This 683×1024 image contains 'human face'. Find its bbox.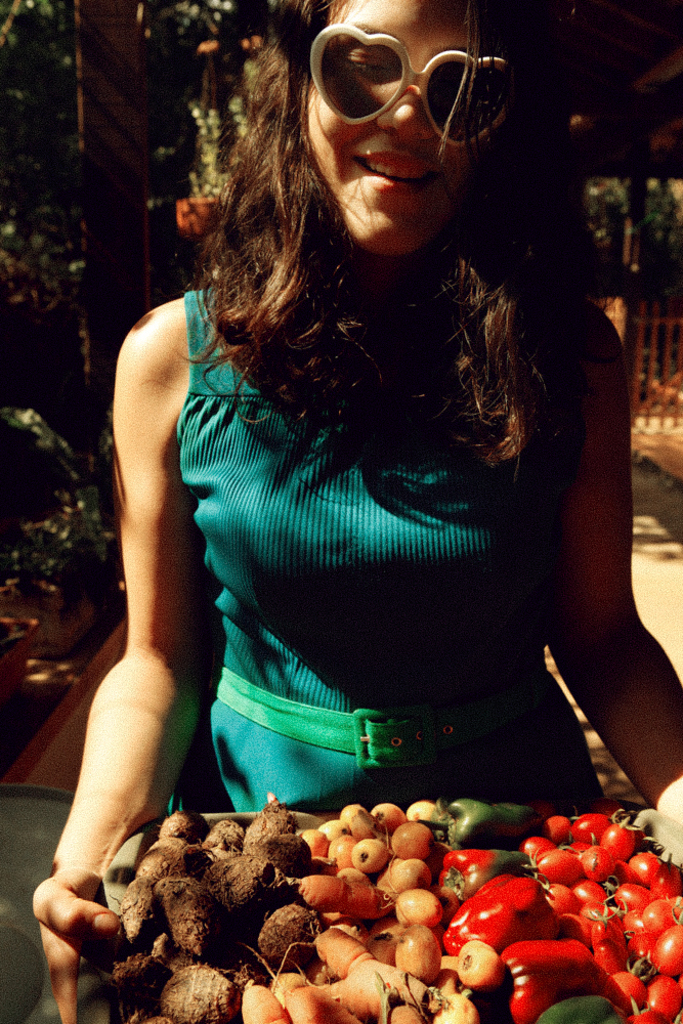
Rect(301, 0, 485, 253).
